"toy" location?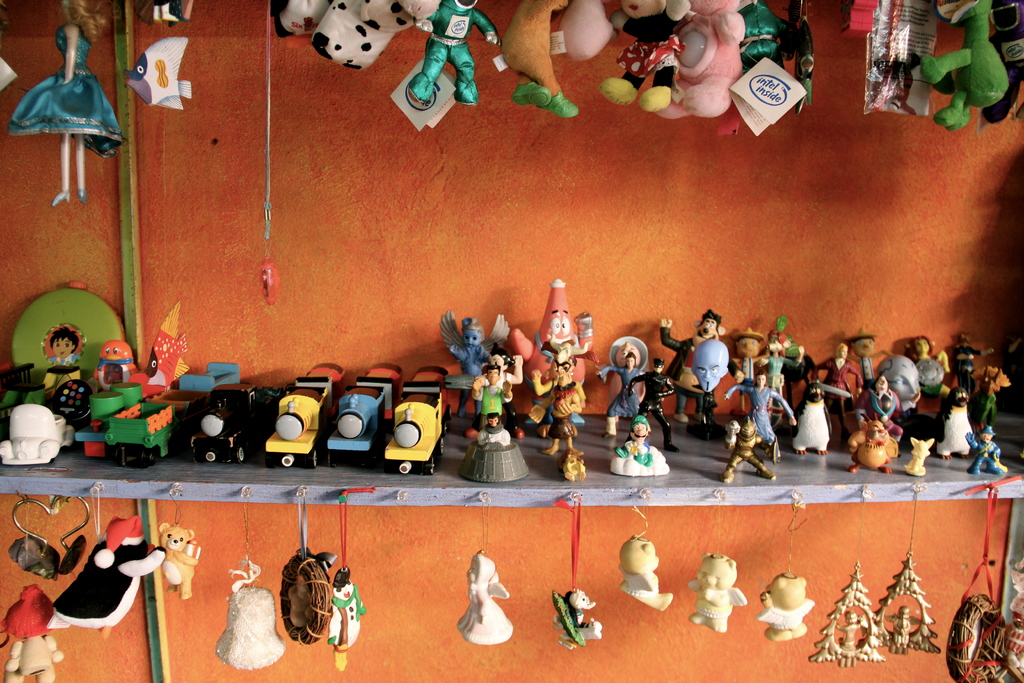
1005:554:1023:657
